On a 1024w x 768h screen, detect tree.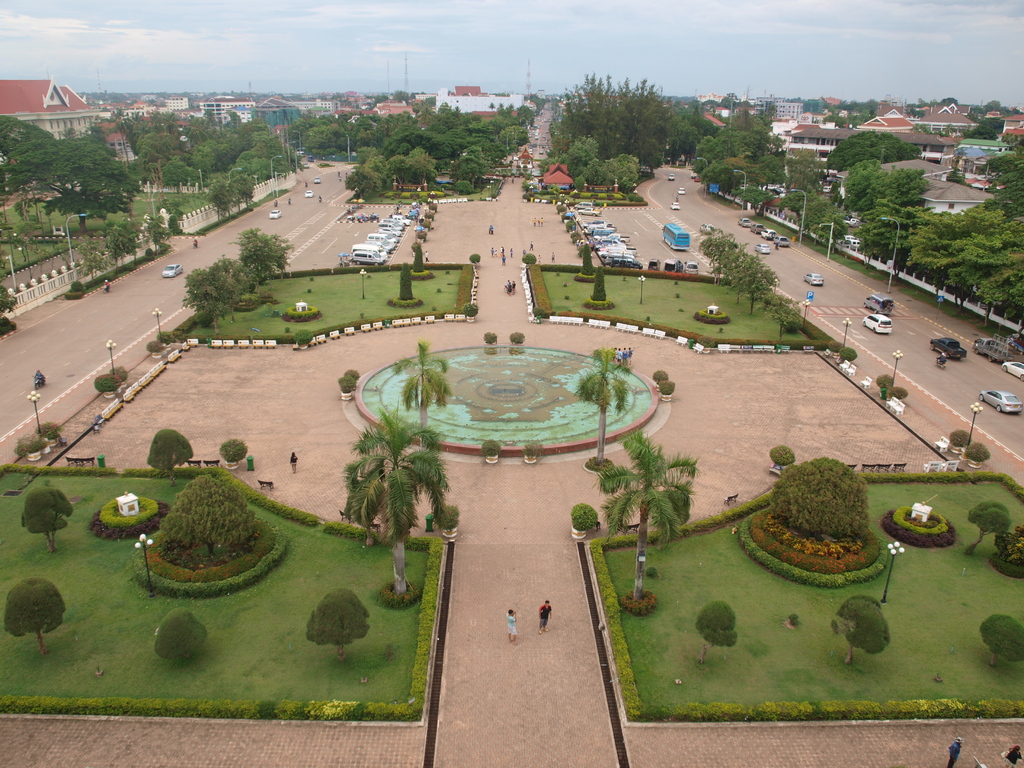
l=787, t=94, r=806, b=106.
